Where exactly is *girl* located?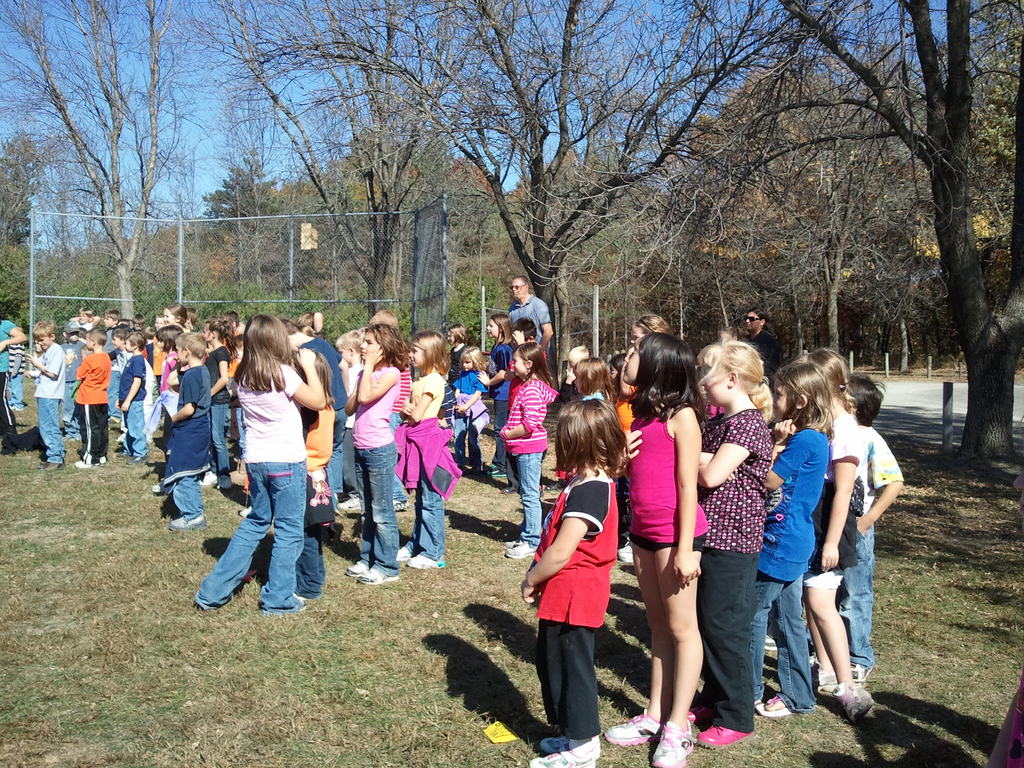
Its bounding box is (x1=202, y1=315, x2=237, y2=485).
